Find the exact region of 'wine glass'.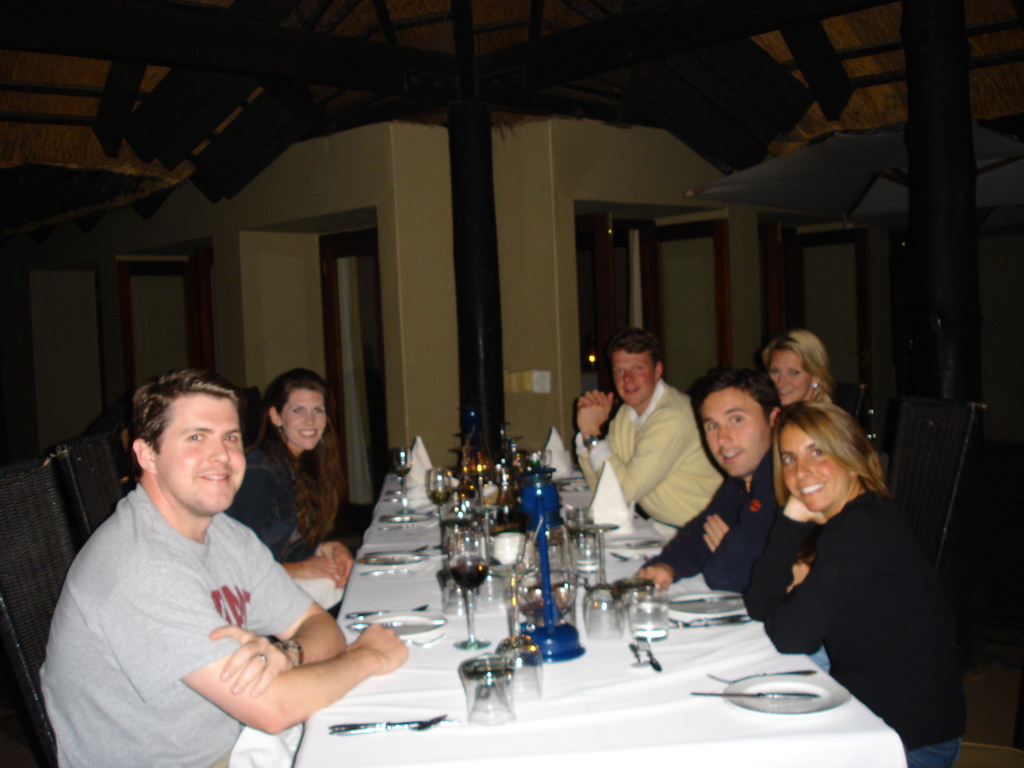
Exact region: box=[428, 467, 449, 528].
